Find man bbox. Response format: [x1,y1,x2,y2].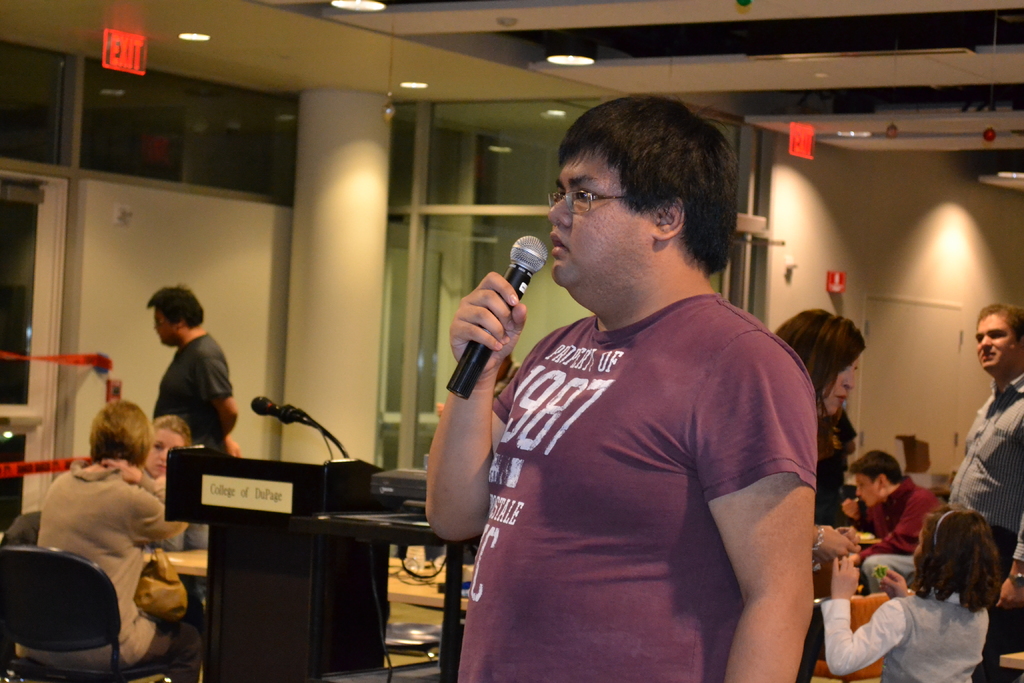
[939,301,1023,647].
